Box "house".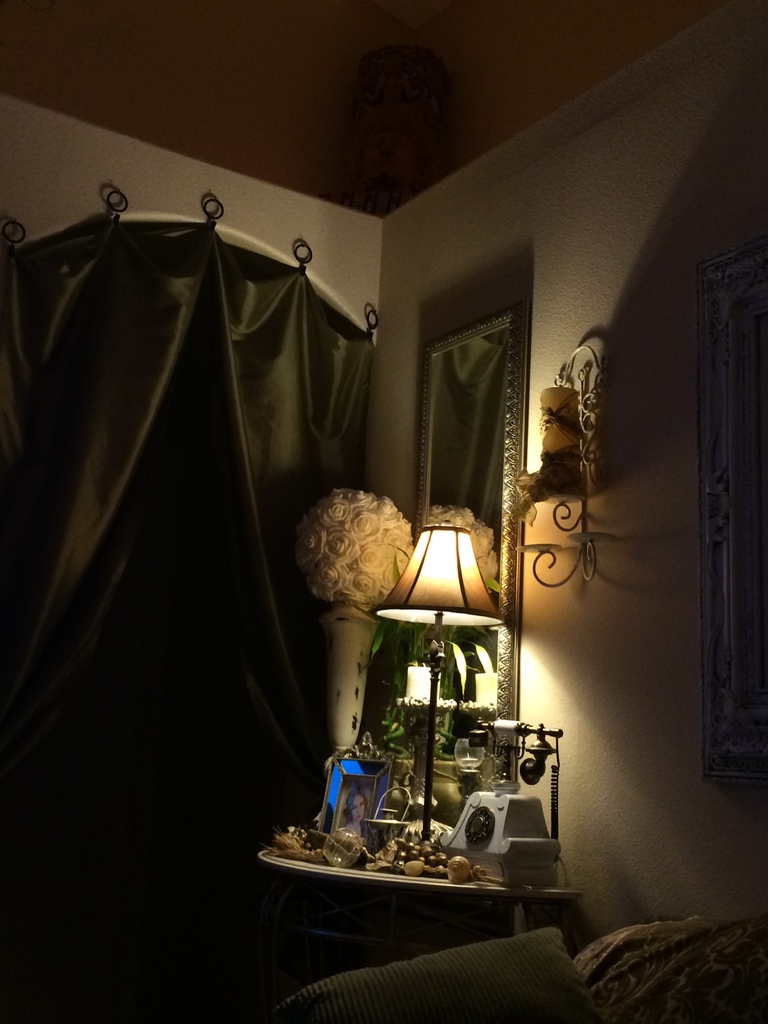
(0,0,759,1023).
